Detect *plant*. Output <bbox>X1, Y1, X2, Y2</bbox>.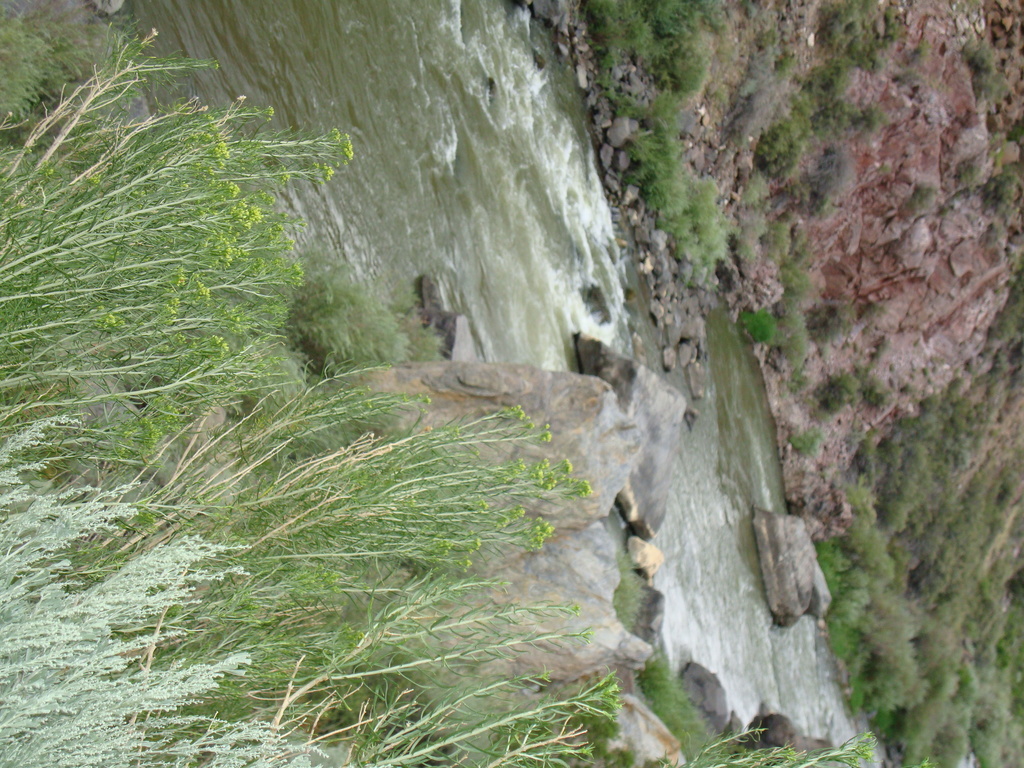
<bbox>754, 31, 776, 46</bbox>.
